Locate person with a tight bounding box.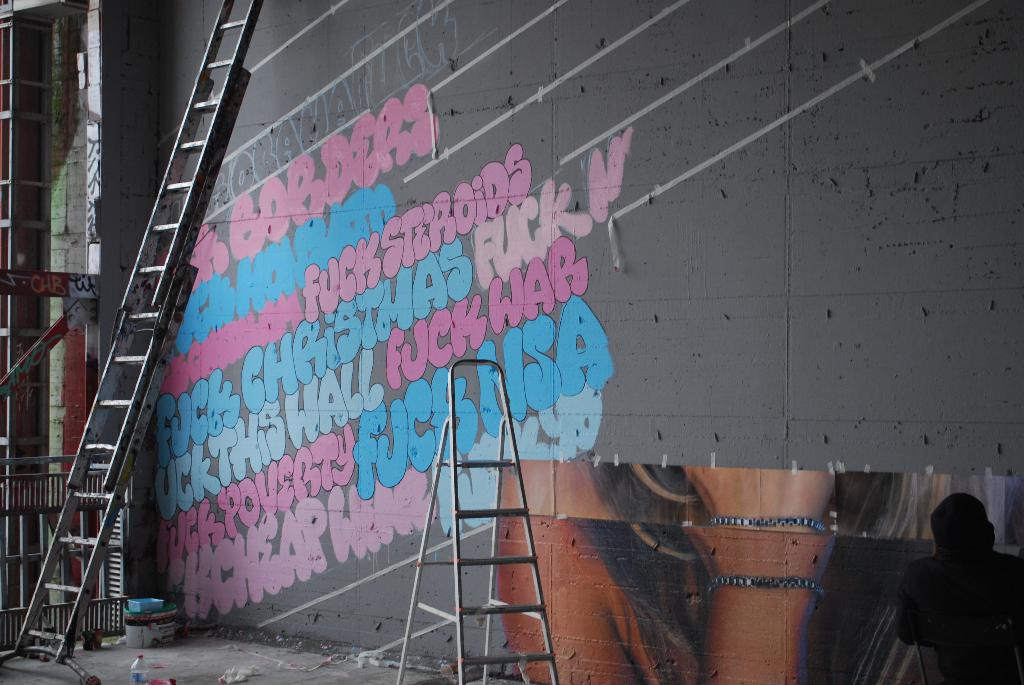
select_region(880, 494, 1023, 684).
